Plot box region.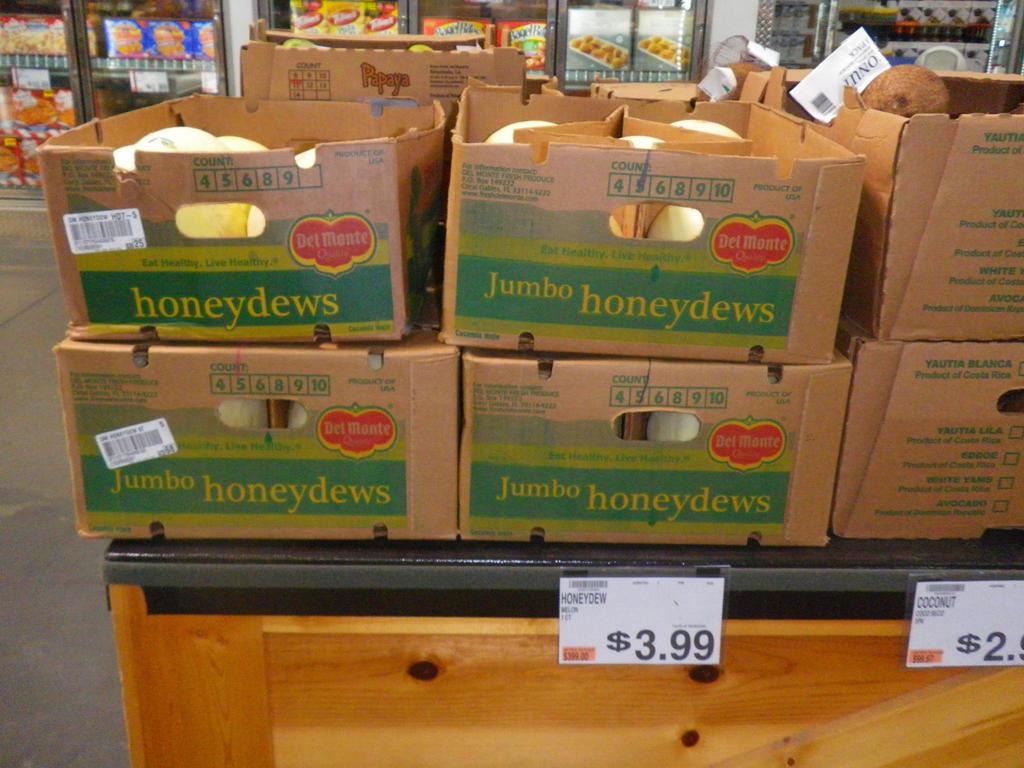
Plotted at region(634, 8, 694, 70).
